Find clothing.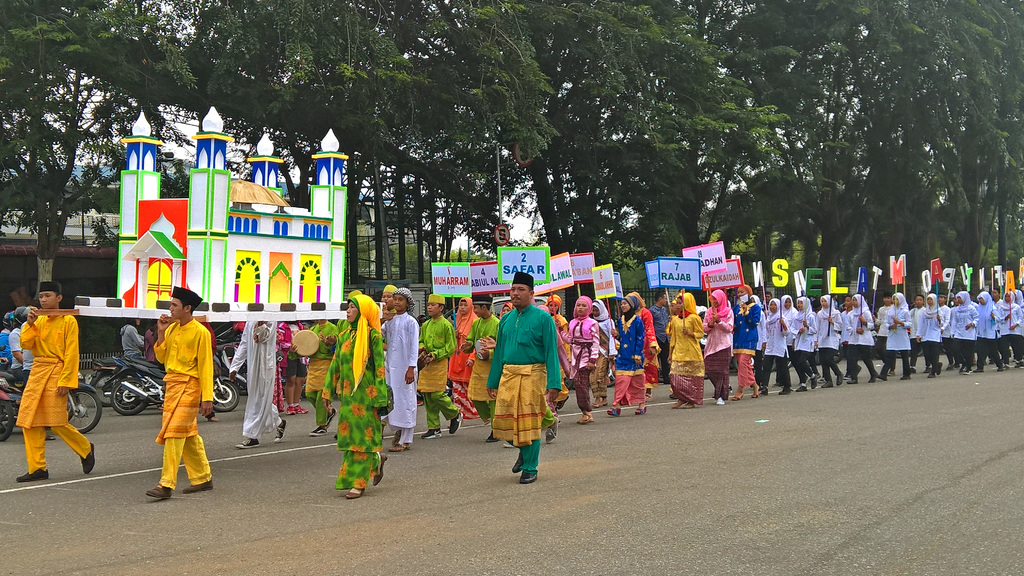
detection(915, 308, 942, 364).
